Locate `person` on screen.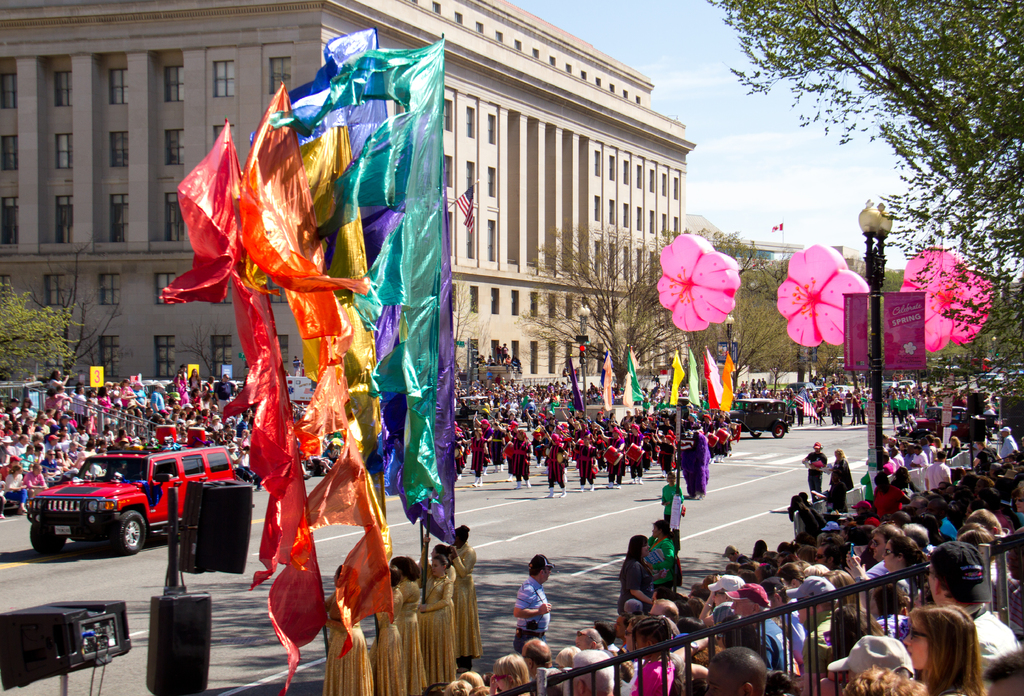
On screen at detection(815, 392, 824, 431).
